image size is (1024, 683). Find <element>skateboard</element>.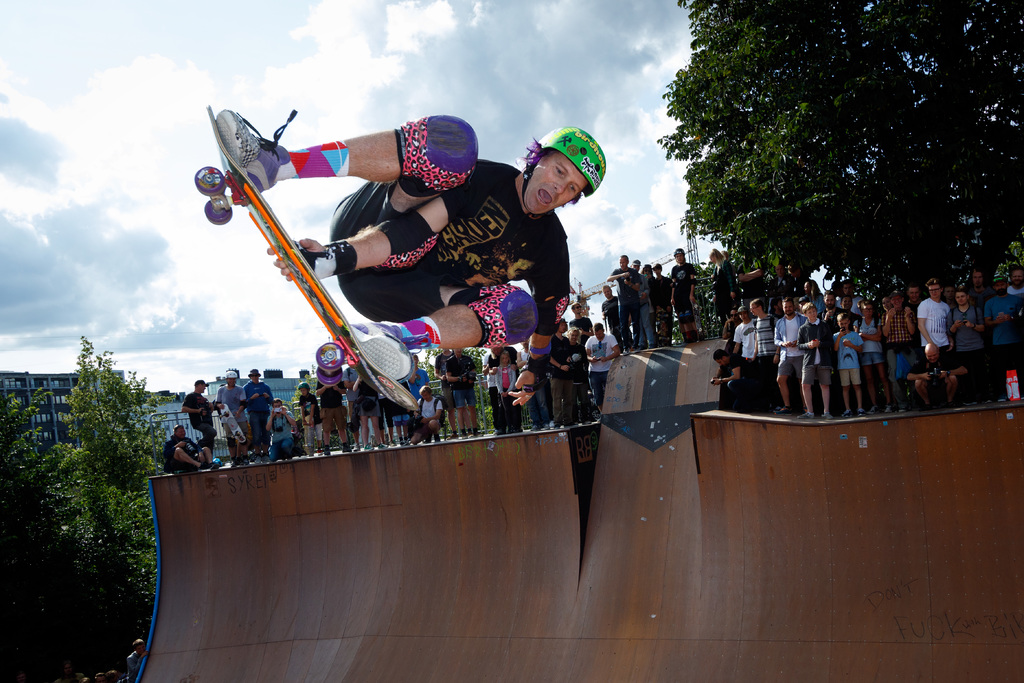
216:400:246:445.
